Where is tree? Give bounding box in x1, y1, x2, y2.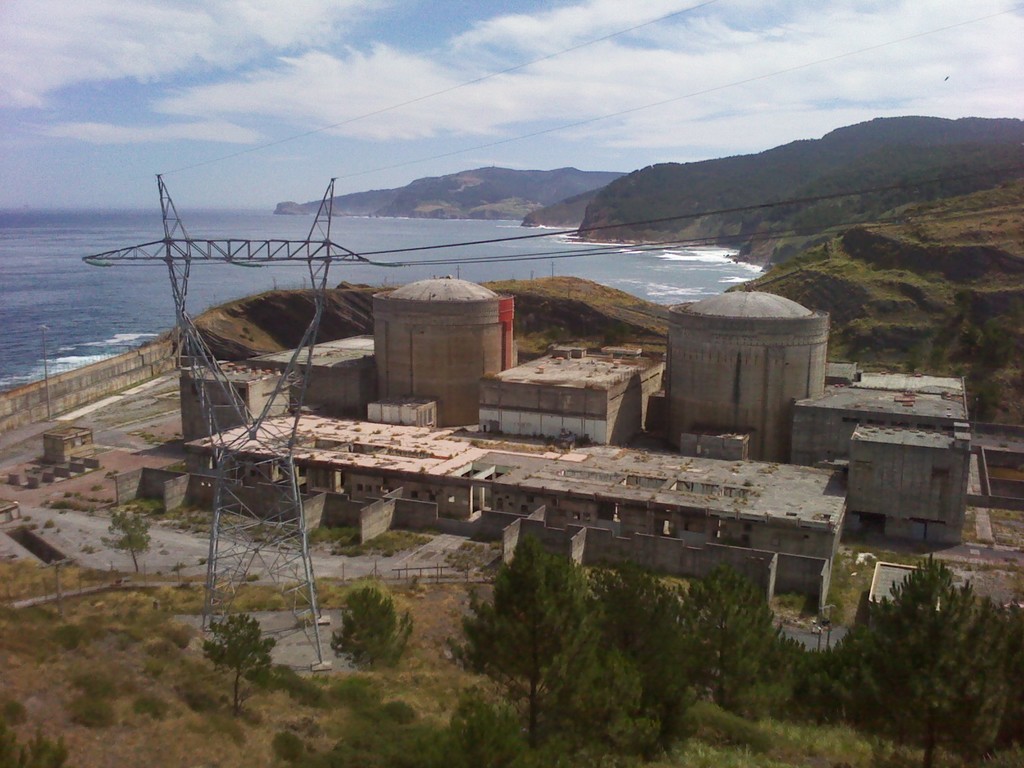
532, 616, 636, 748.
